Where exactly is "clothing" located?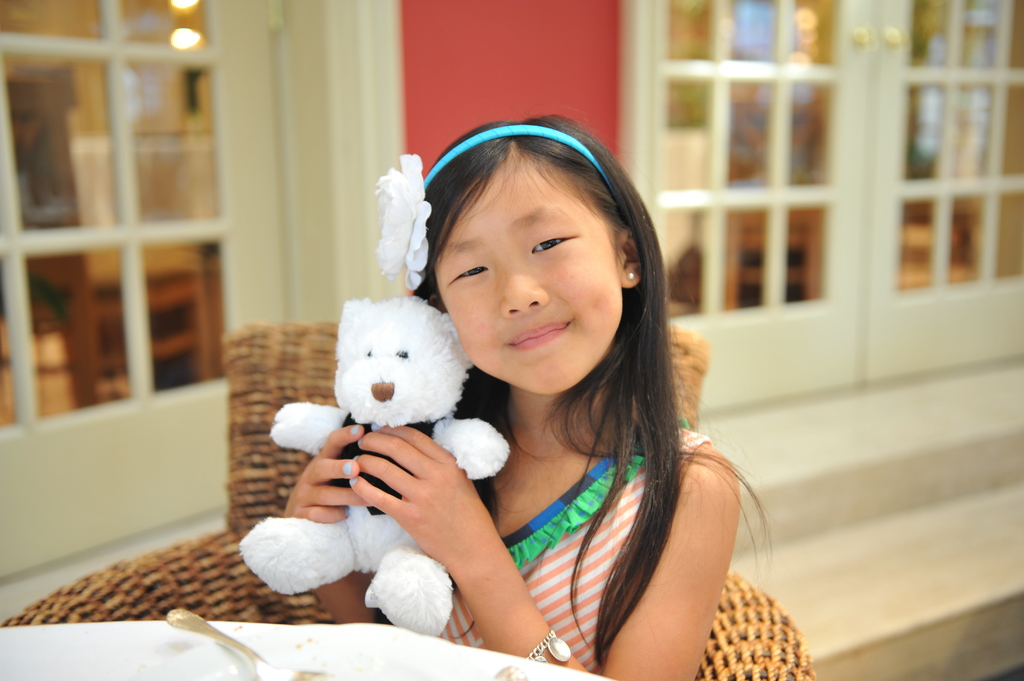
Its bounding box is l=444, t=413, r=713, b=675.
